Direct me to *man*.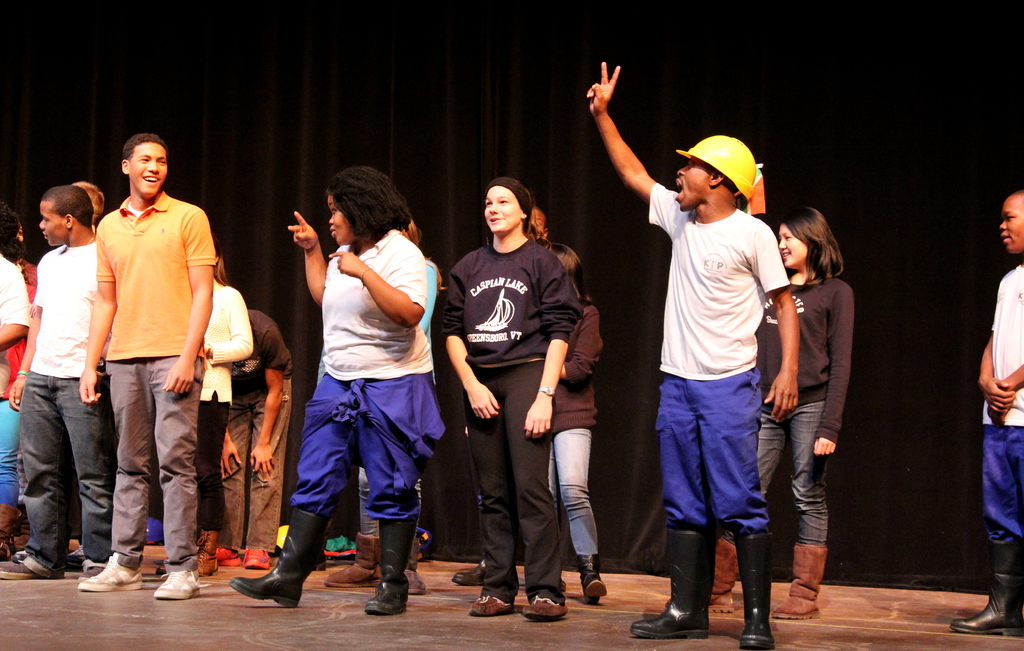
Direction: Rect(0, 186, 112, 578).
